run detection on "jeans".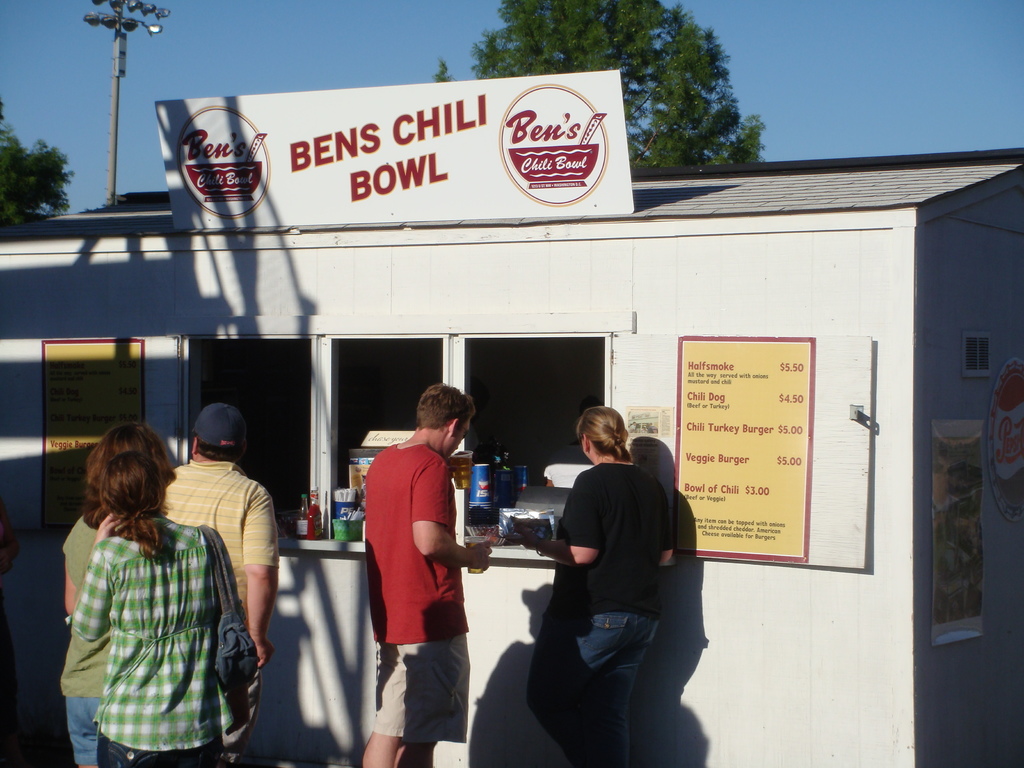
Result: bbox=(528, 607, 657, 765).
